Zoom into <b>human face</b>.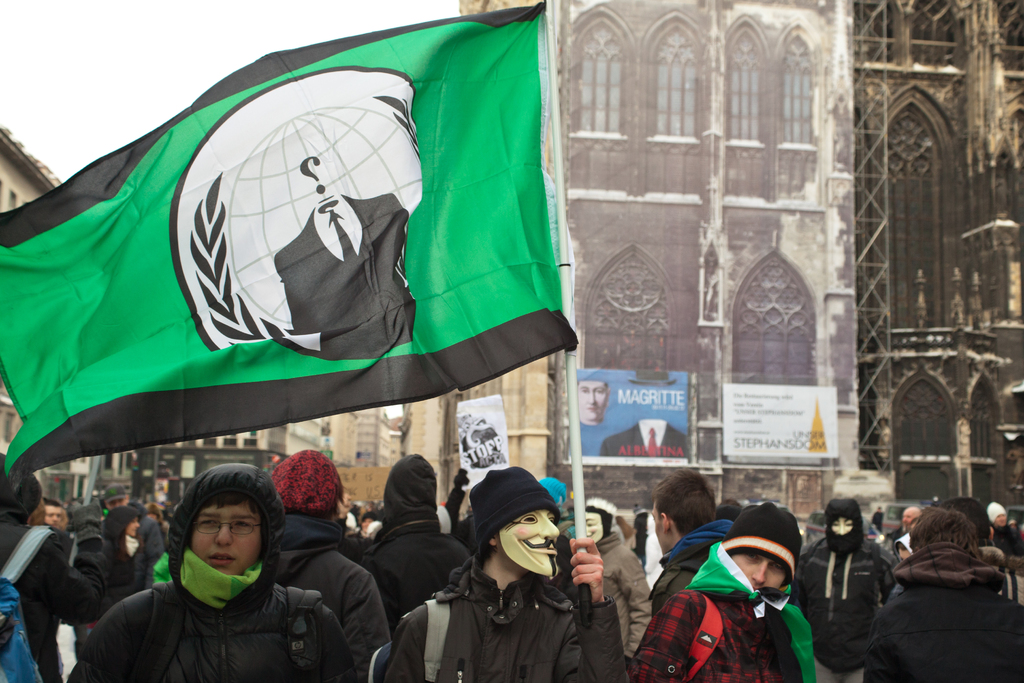
Zoom target: (586, 512, 605, 538).
